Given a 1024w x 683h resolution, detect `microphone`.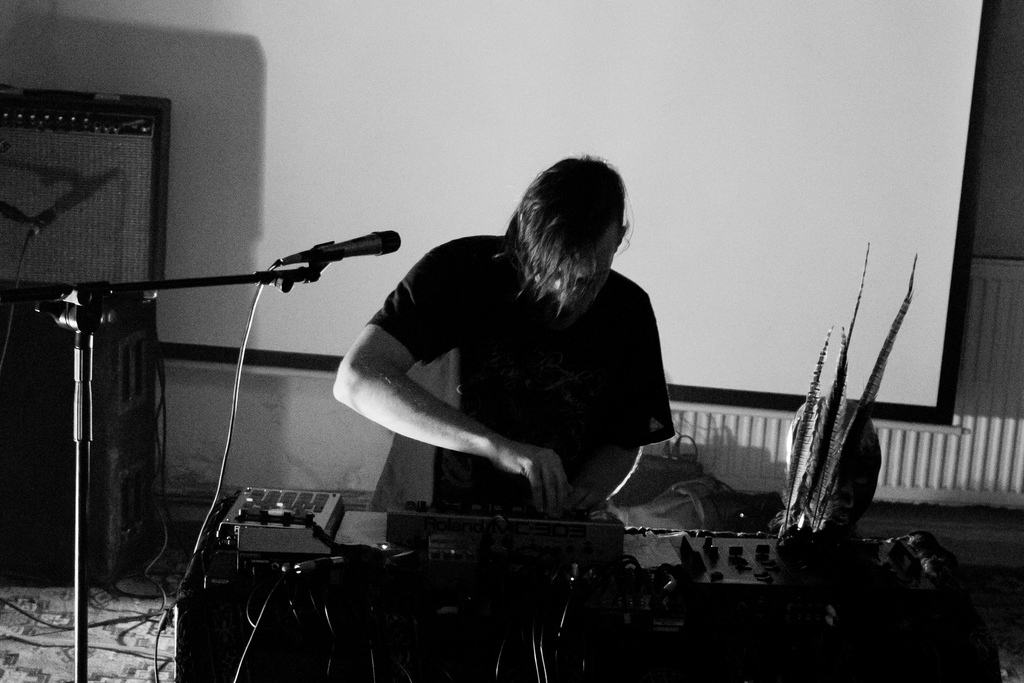
x1=322, y1=226, x2=403, y2=258.
